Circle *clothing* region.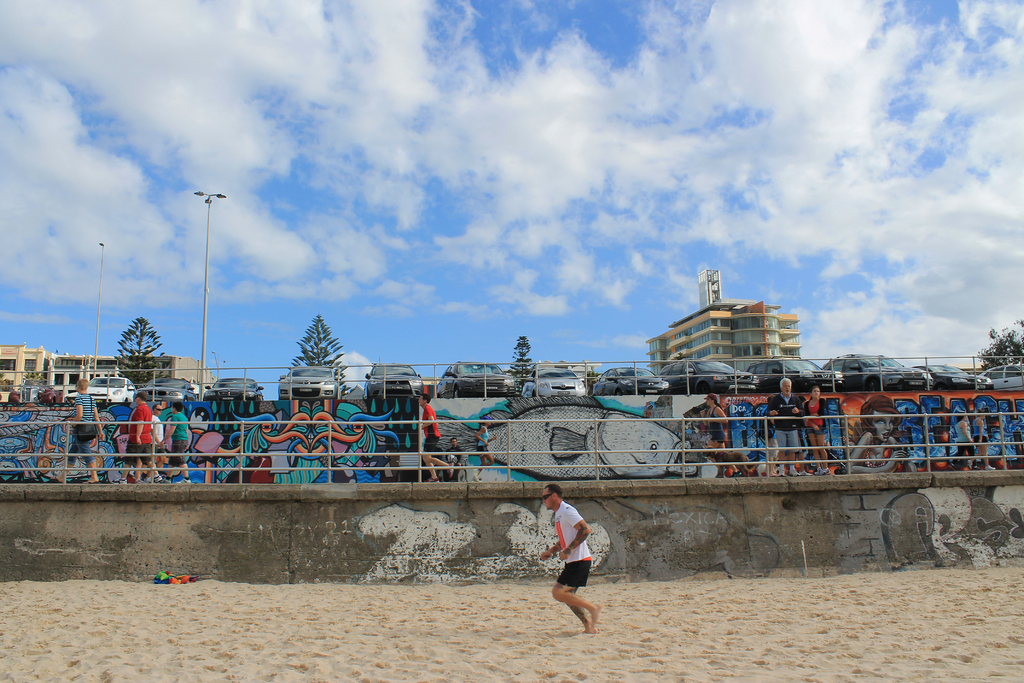
Region: <region>765, 391, 809, 453</region>.
